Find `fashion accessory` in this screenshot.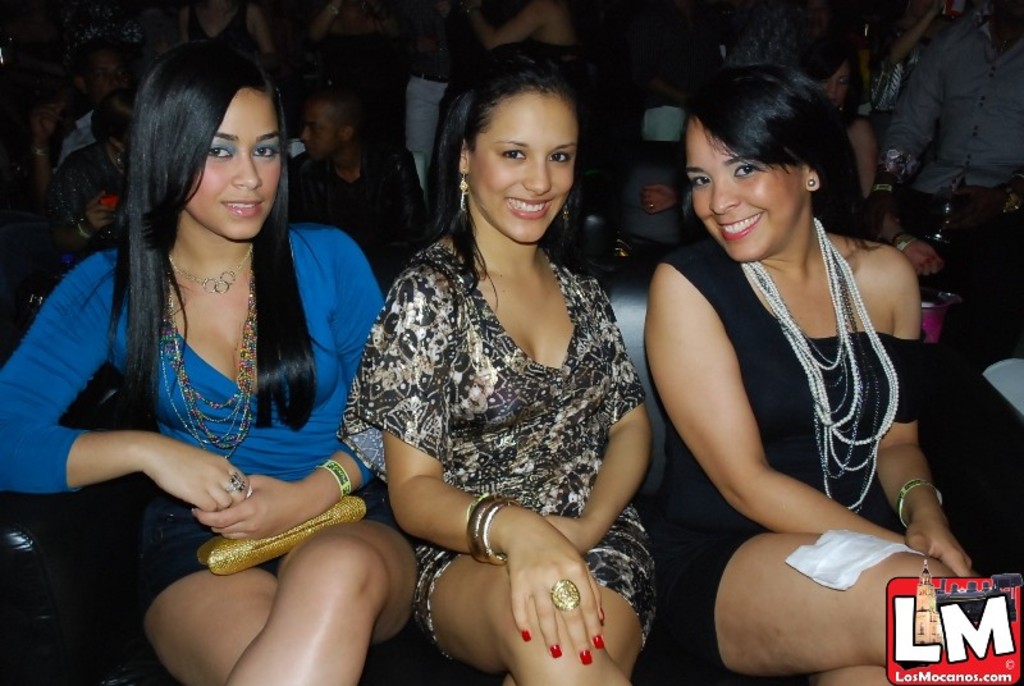
The bounding box for `fashion accessory` is 591:634:603:648.
